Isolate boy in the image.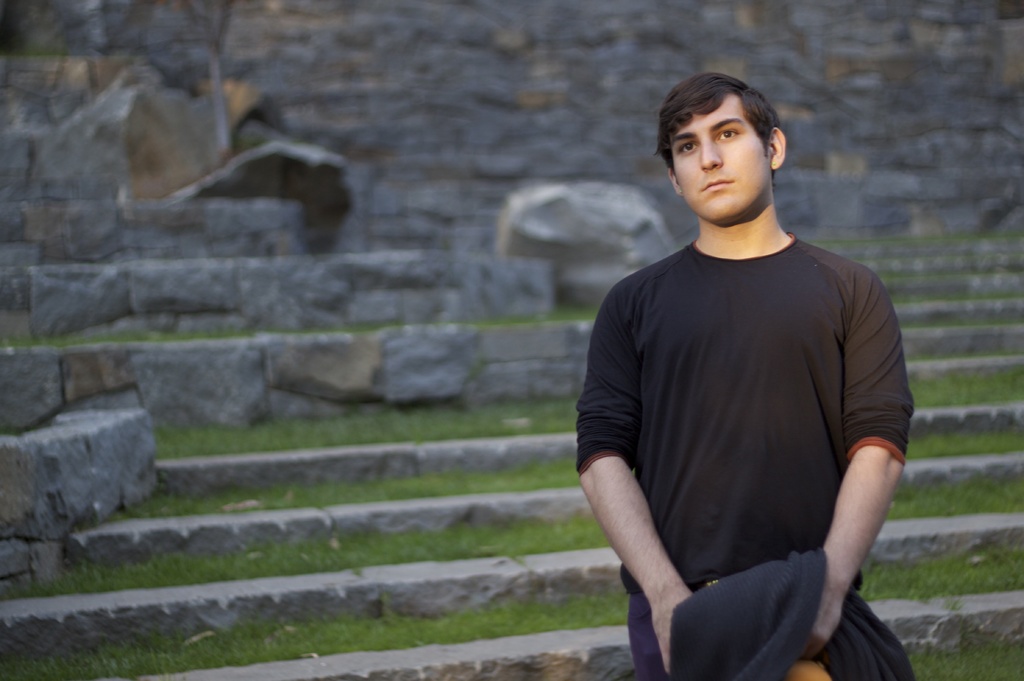
Isolated region: 576/68/916/680.
